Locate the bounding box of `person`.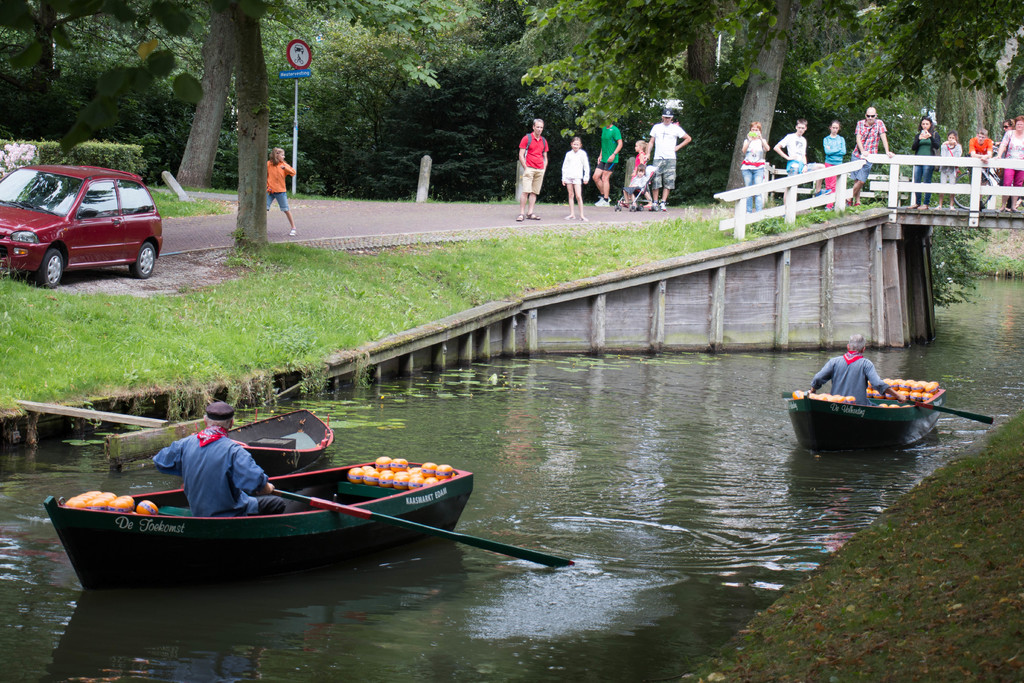
Bounding box: region(620, 165, 652, 208).
